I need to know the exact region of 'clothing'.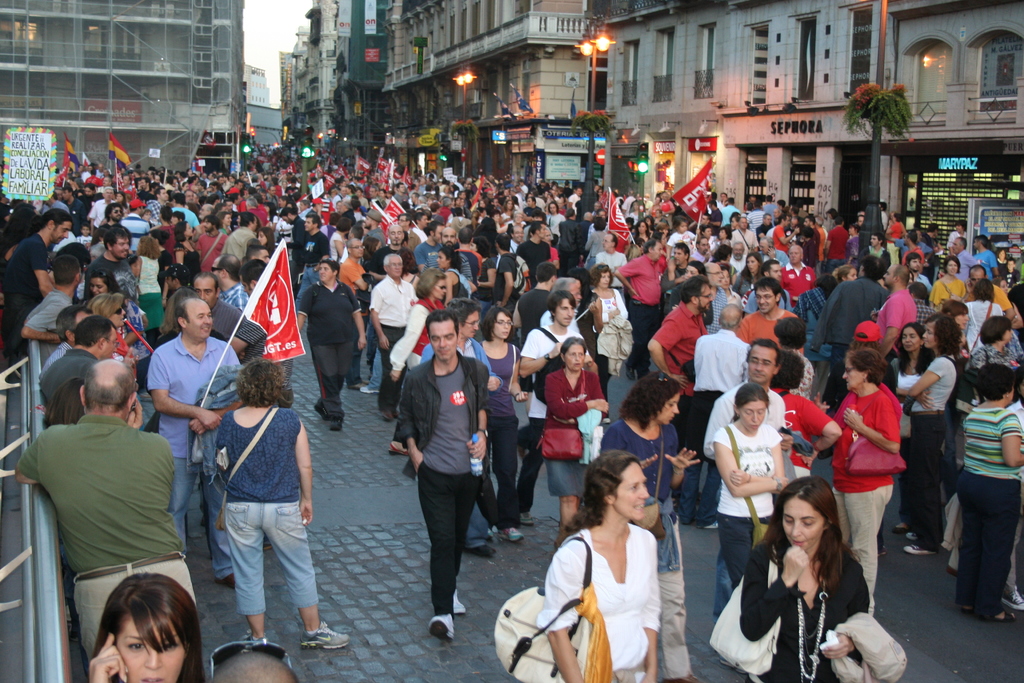
Region: (673, 257, 710, 299).
